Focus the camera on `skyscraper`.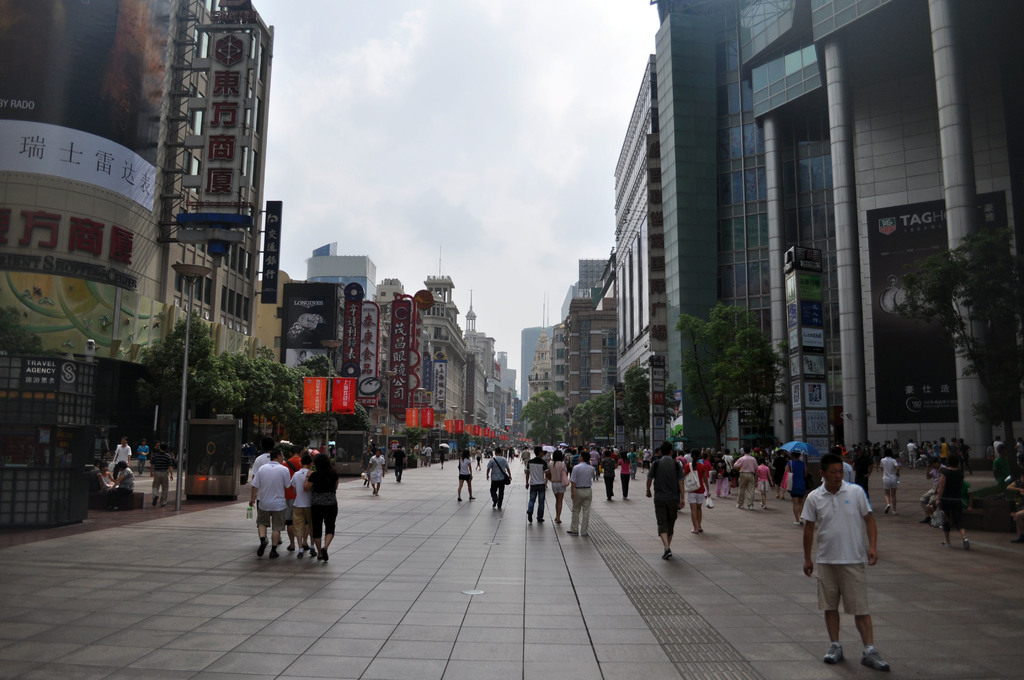
Focus region: bbox(659, 0, 730, 458).
